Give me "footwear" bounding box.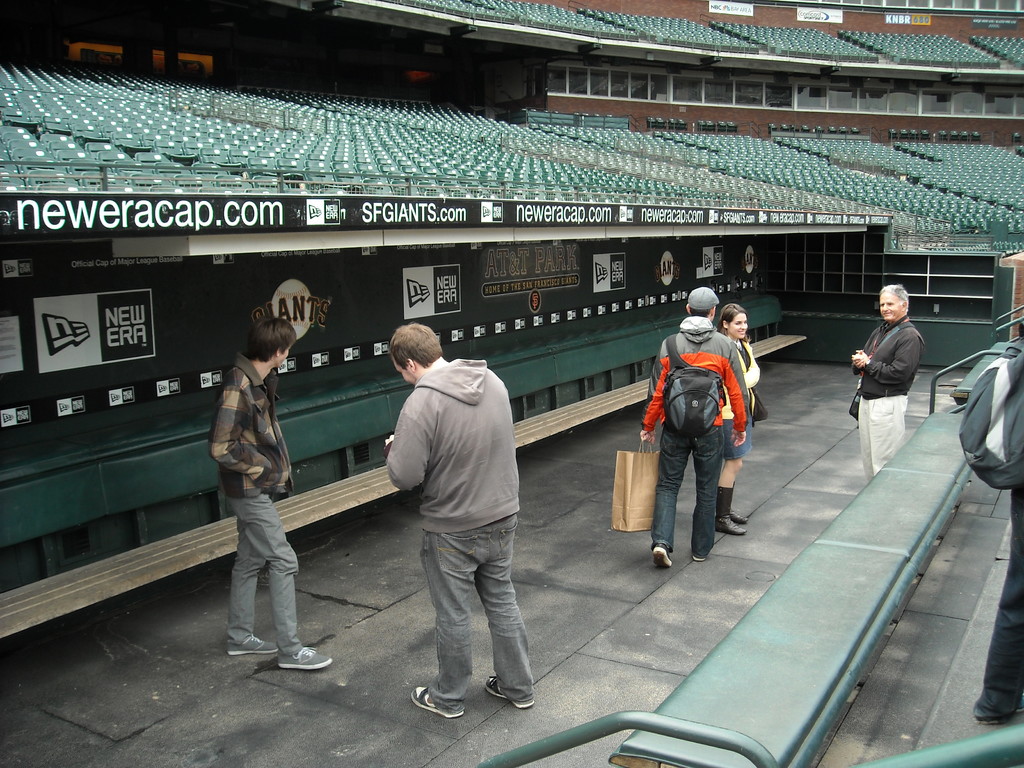
719, 513, 741, 538.
